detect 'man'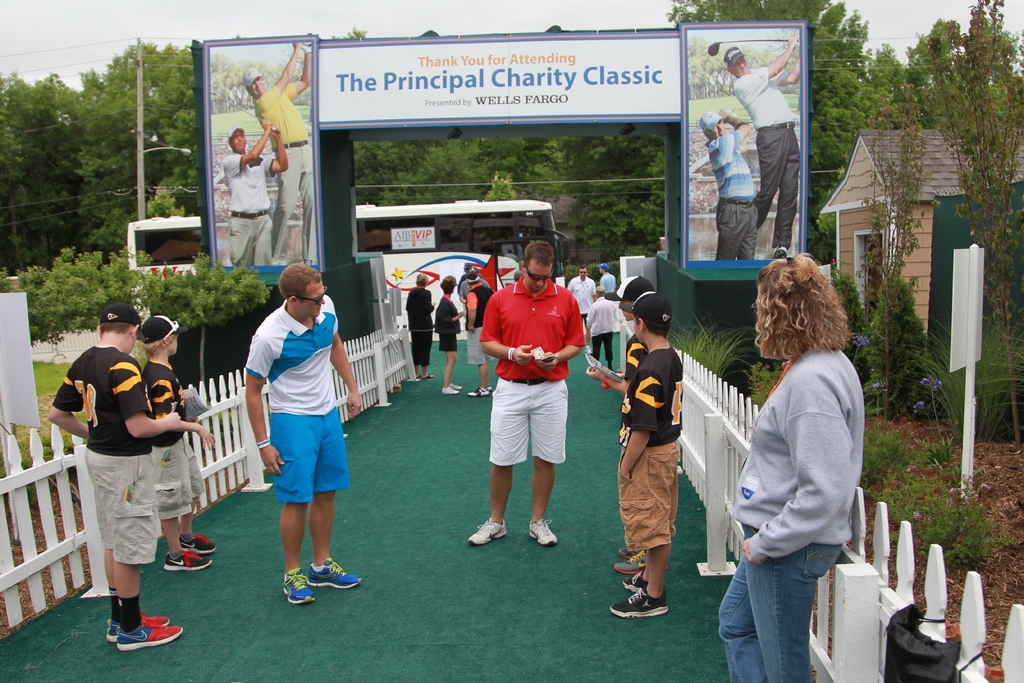
x1=236, y1=40, x2=307, y2=268
